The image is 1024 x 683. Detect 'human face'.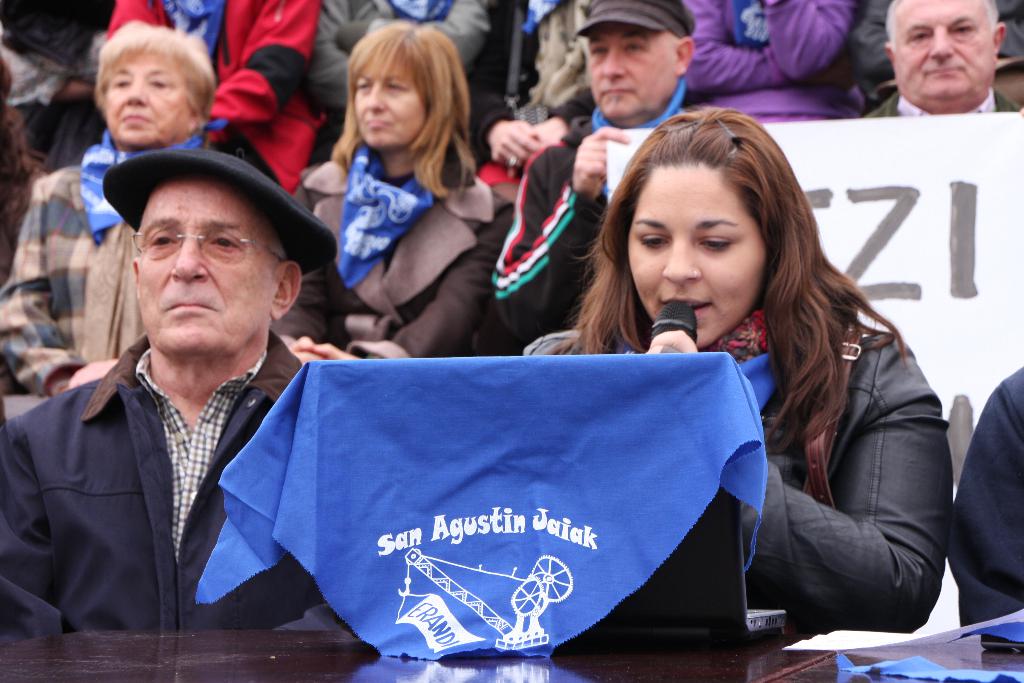
Detection: [582,18,680,123].
